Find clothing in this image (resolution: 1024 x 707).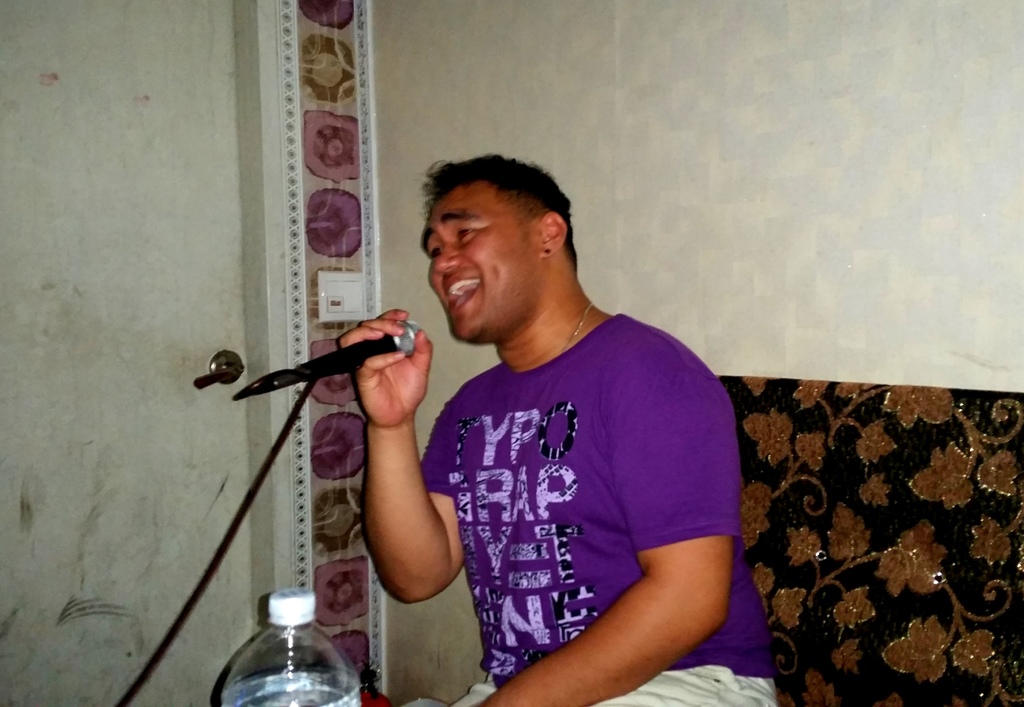
locate(414, 304, 783, 706).
